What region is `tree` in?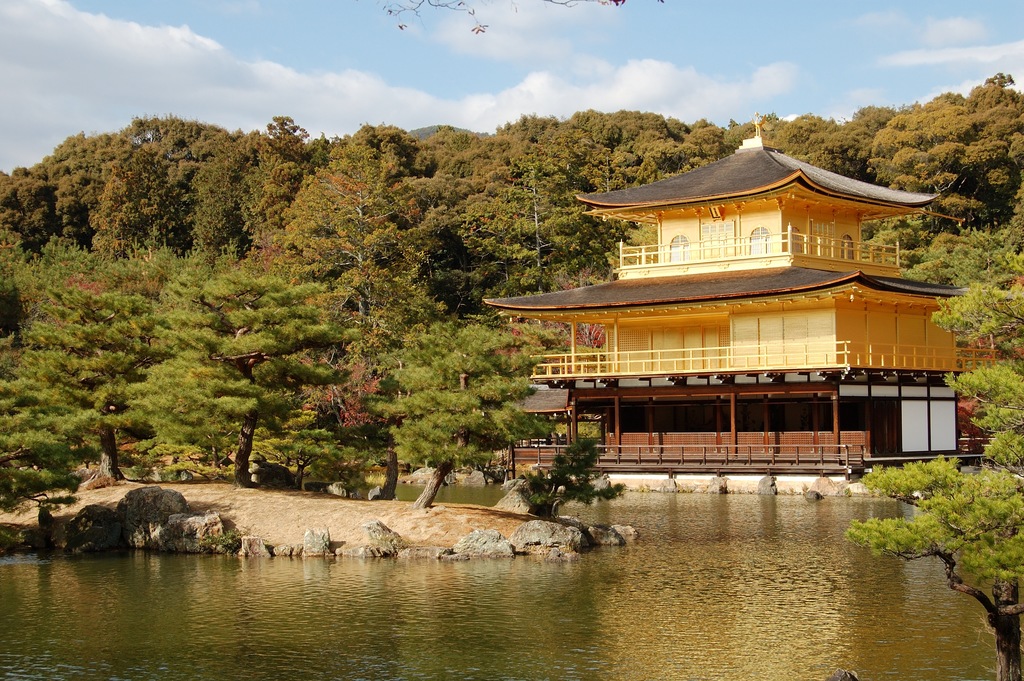
(left=844, top=281, right=1023, bottom=680).
